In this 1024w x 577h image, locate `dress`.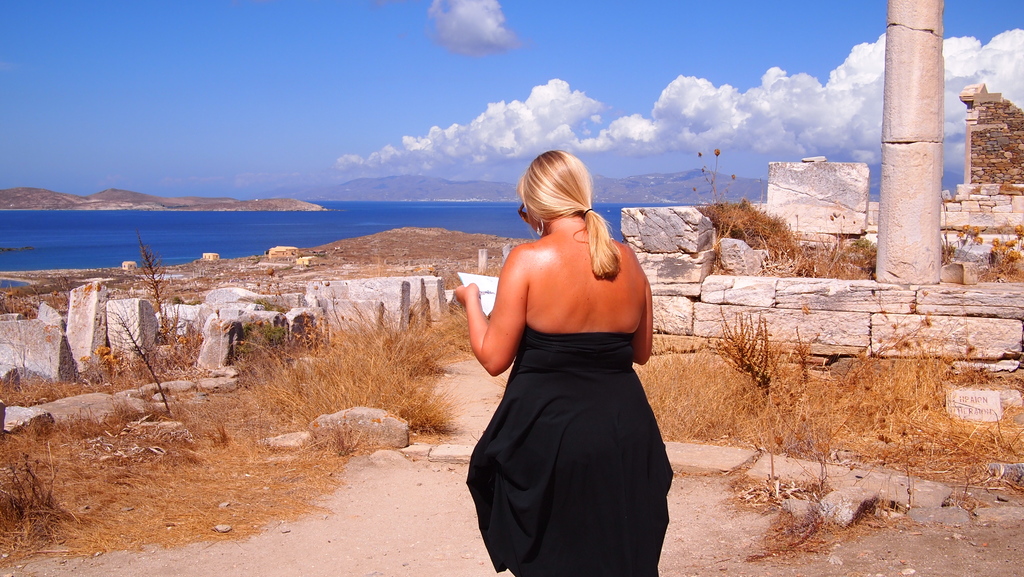
Bounding box: (x1=461, y1=323, x2=677, y2=576).
